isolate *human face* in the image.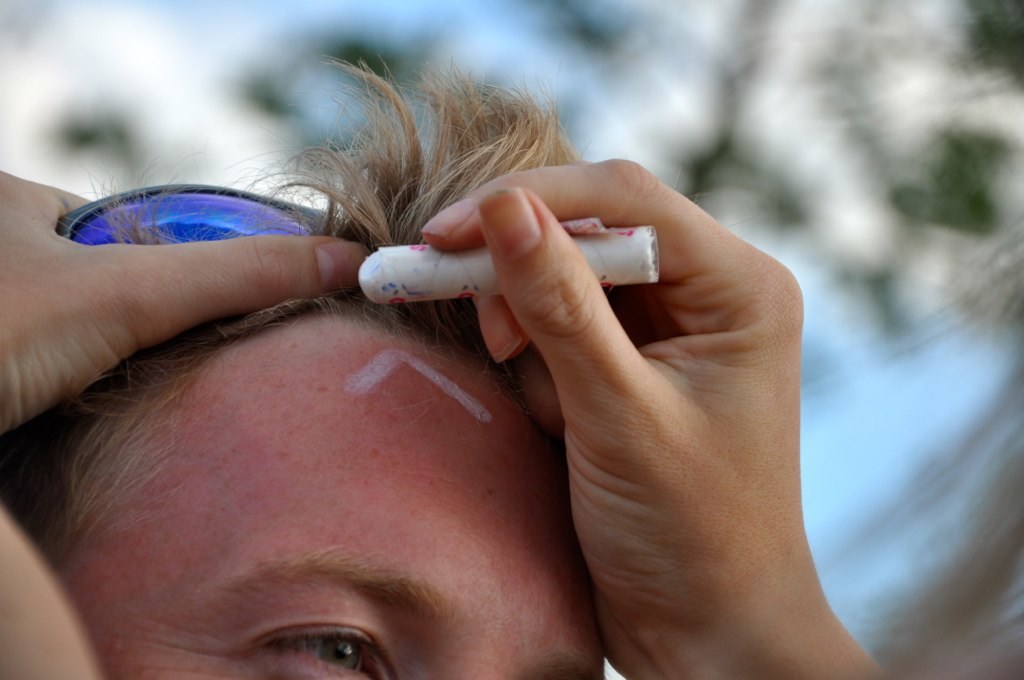
Isolated region: (44, 316, 606, 679).
